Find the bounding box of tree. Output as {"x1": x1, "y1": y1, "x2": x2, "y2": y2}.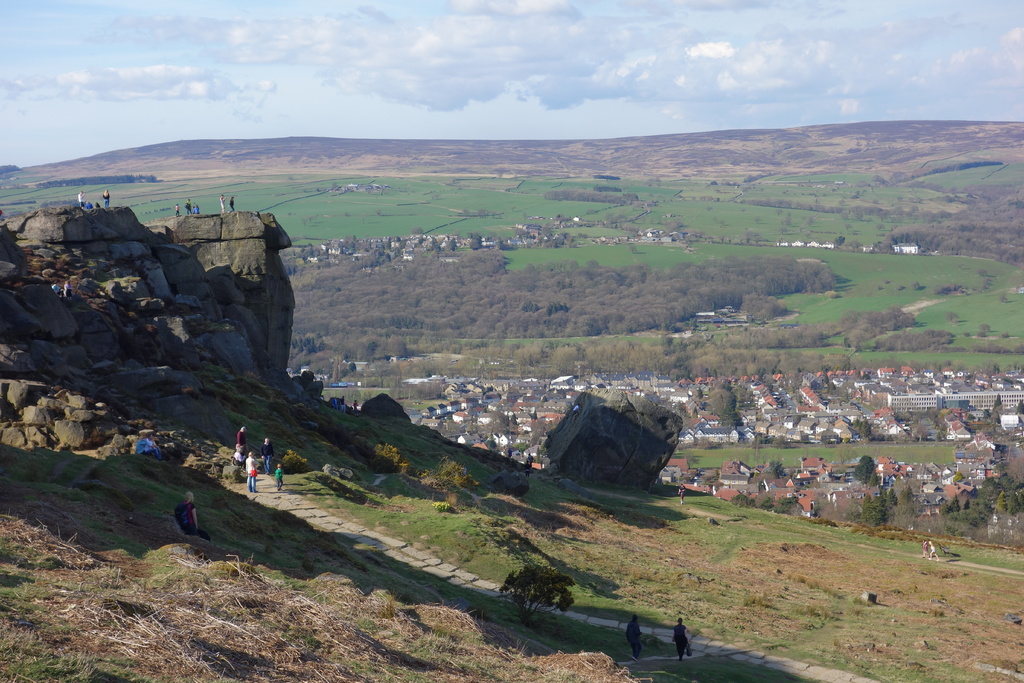
{"x1": 804, "y1": 231, "x2": 811, "y2": 238}.
